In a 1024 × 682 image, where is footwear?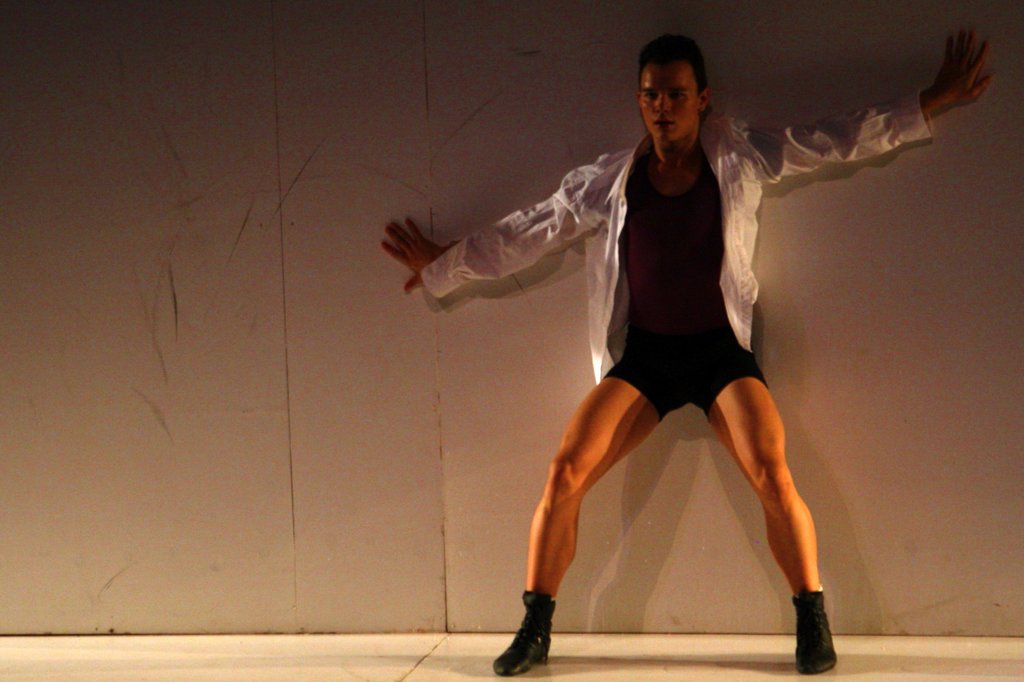
detection(511, 593, 584, 669).
